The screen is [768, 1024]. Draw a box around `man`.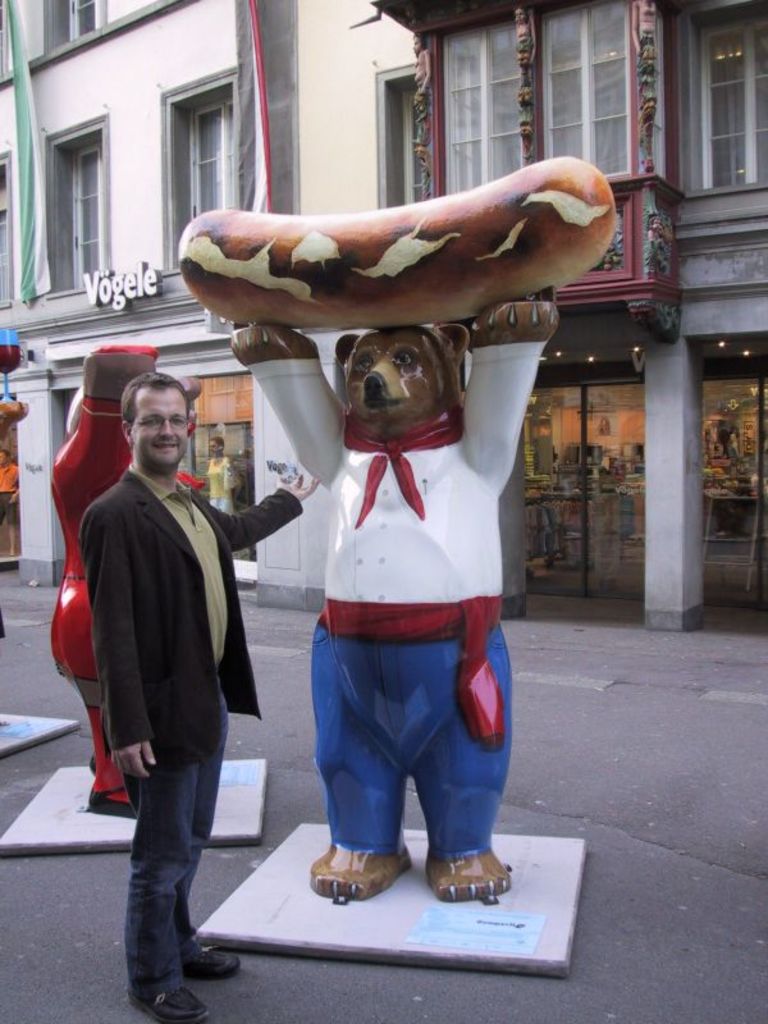
70 346 269 968.
